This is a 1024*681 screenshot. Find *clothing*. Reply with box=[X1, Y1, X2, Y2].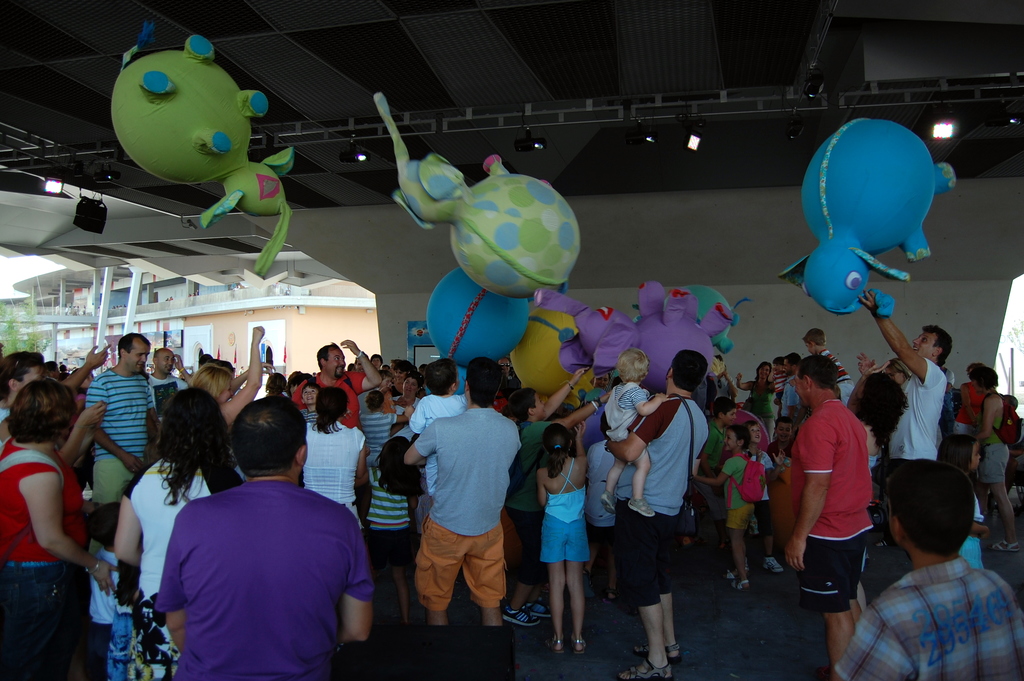
box=[303, 404, 316, 431].
